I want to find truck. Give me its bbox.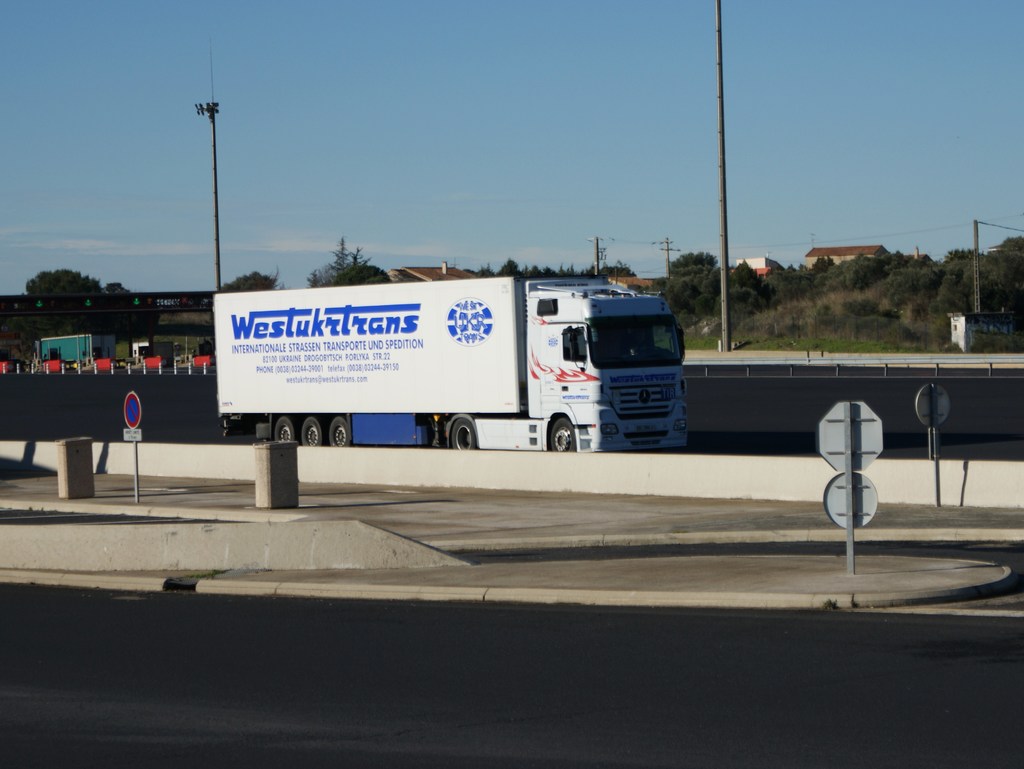
left=132, top=339, right=178, bottom=366.
